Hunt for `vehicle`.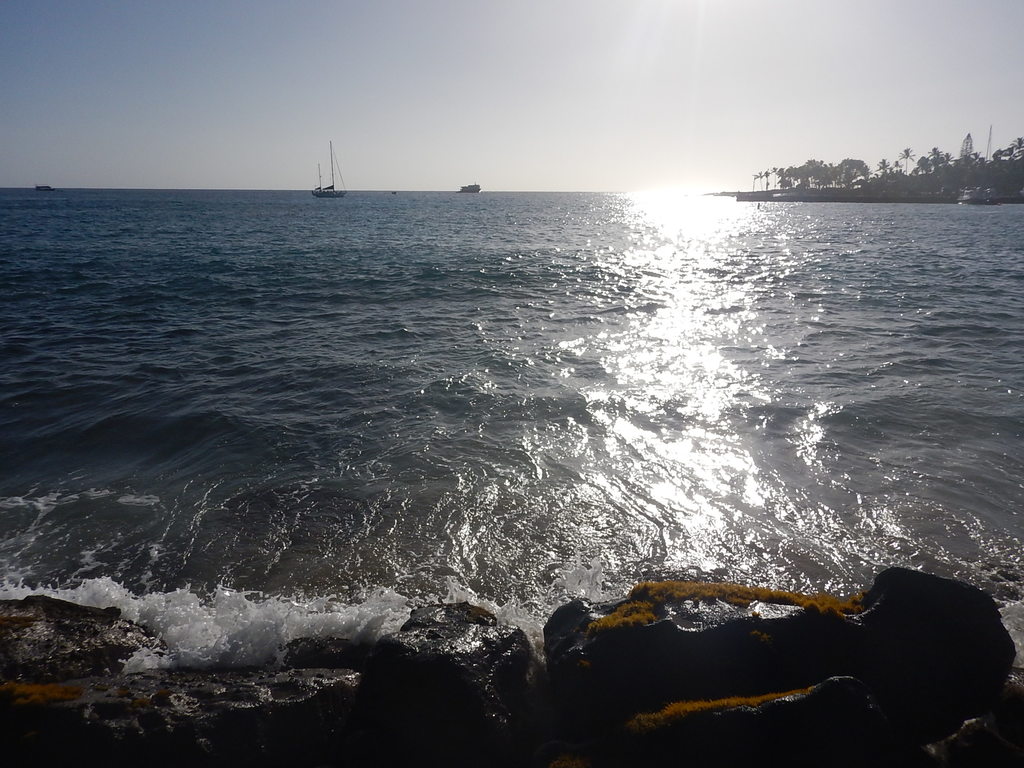
Hunted down at select_region(458, 179, 483, 193).
